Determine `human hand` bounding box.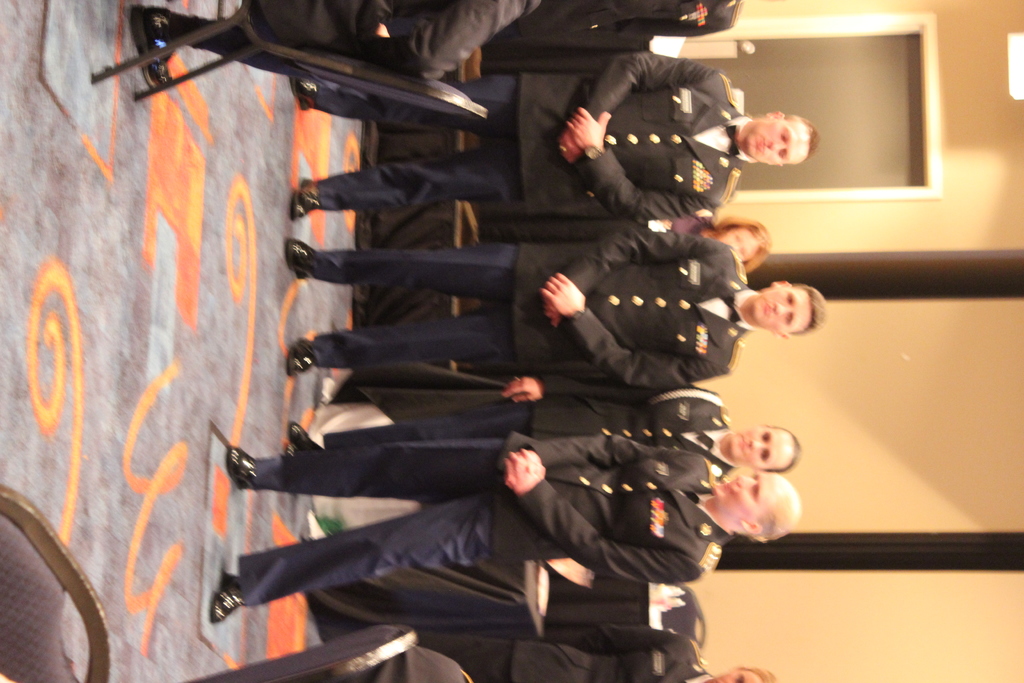
Determined: [540,272,588,318].
